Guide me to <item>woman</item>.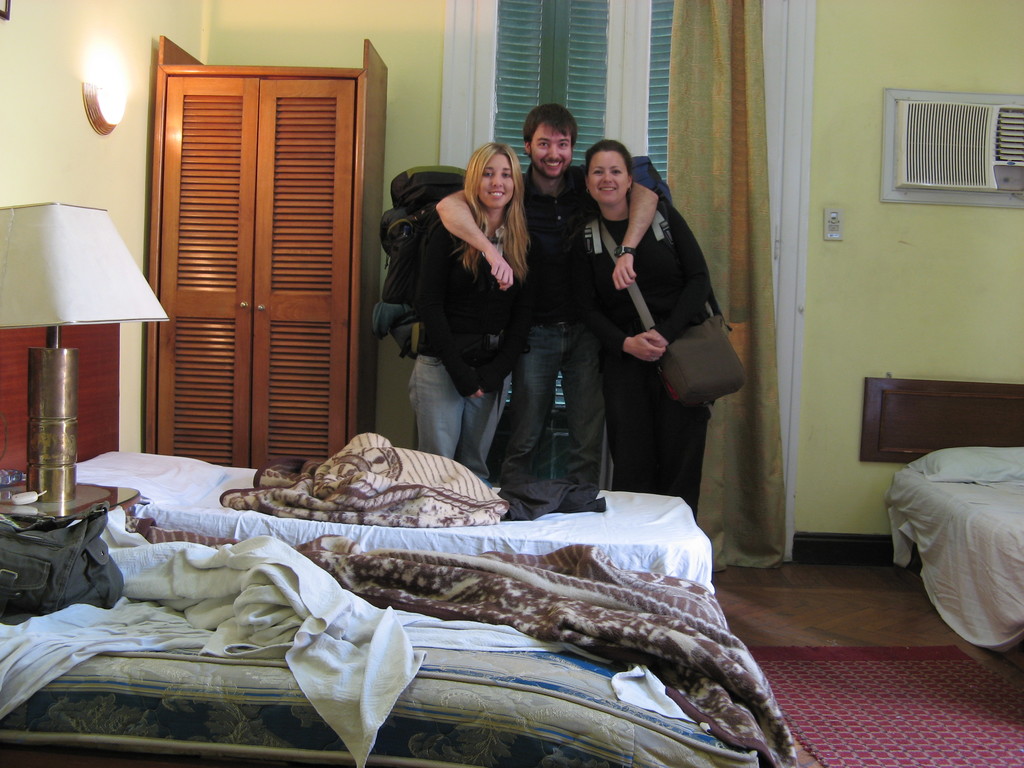
Guidance: 408:135:532:485.
